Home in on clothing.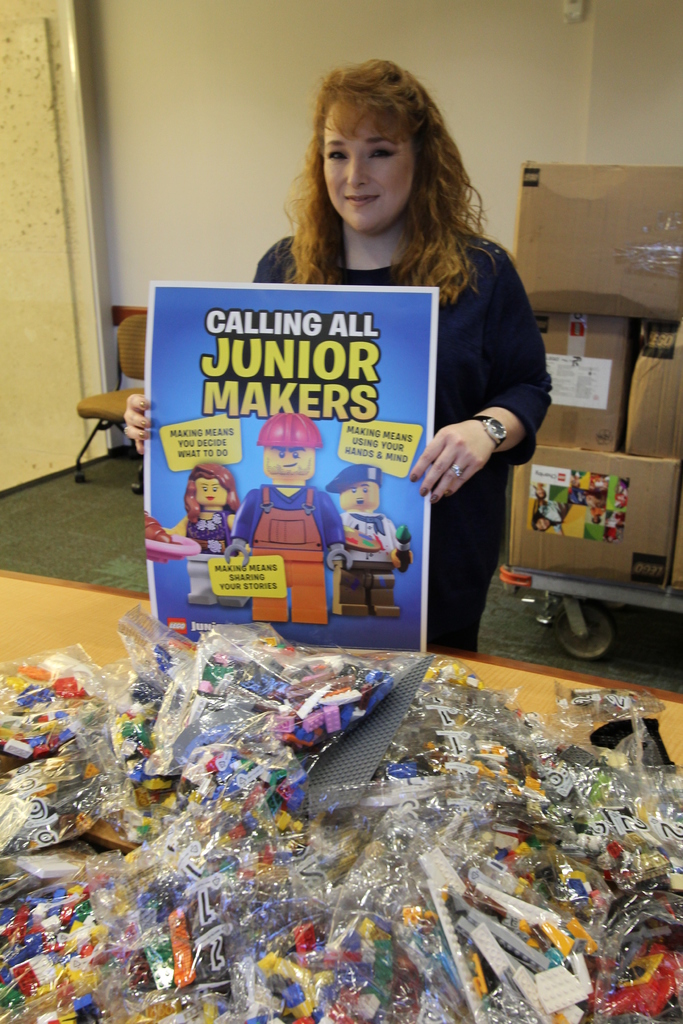
Homed in at 184 508 231 582.
